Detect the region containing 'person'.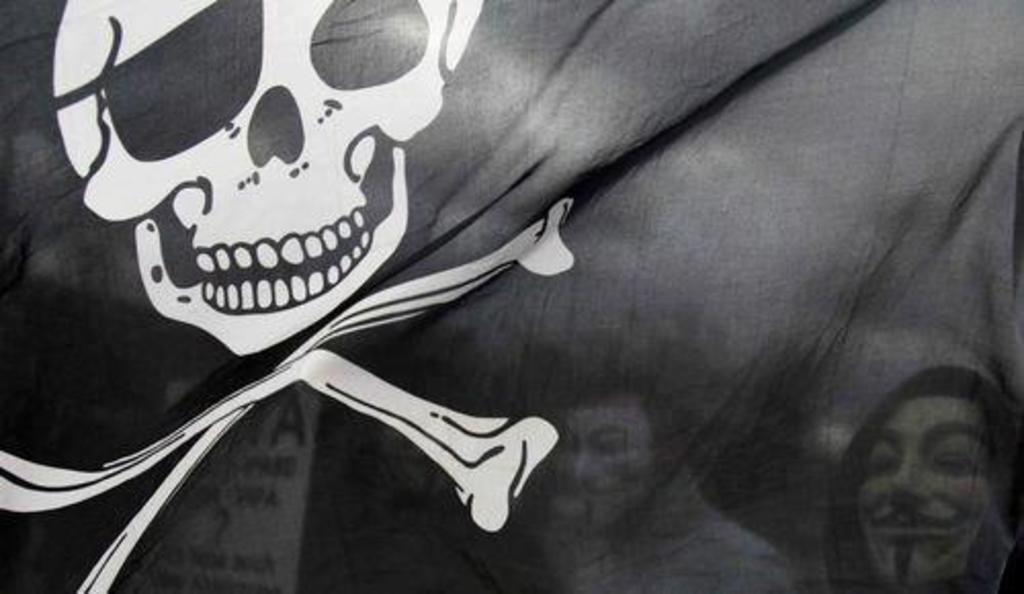
{"x1": 551, "y1": 363, "x2": 807, "y2": 592}.
